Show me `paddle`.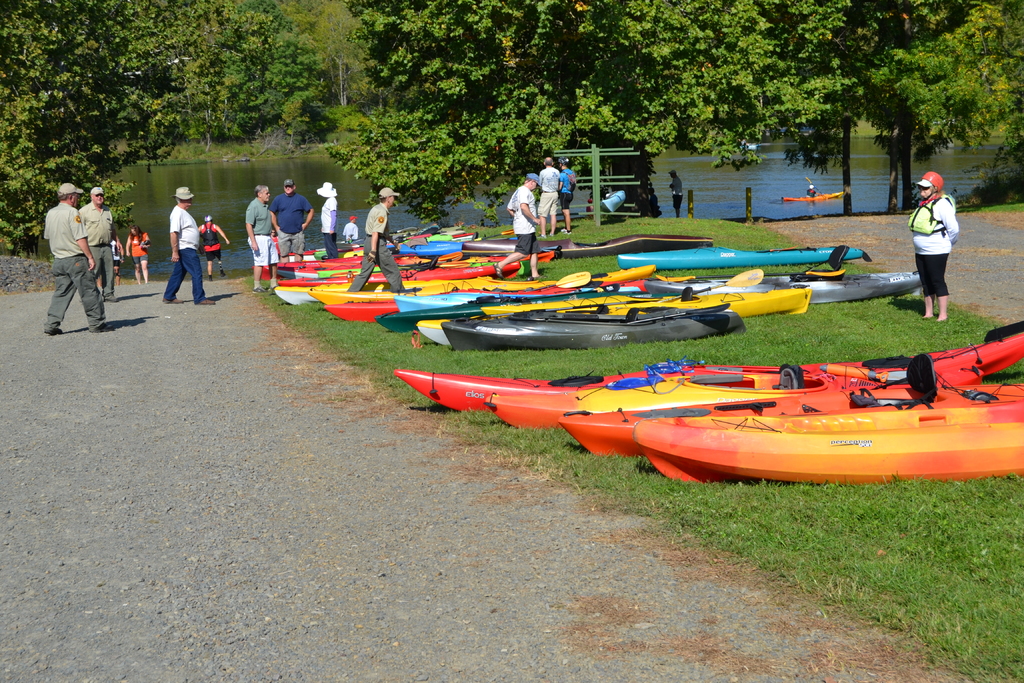
`paddle` is here: [430,213,518,255].
